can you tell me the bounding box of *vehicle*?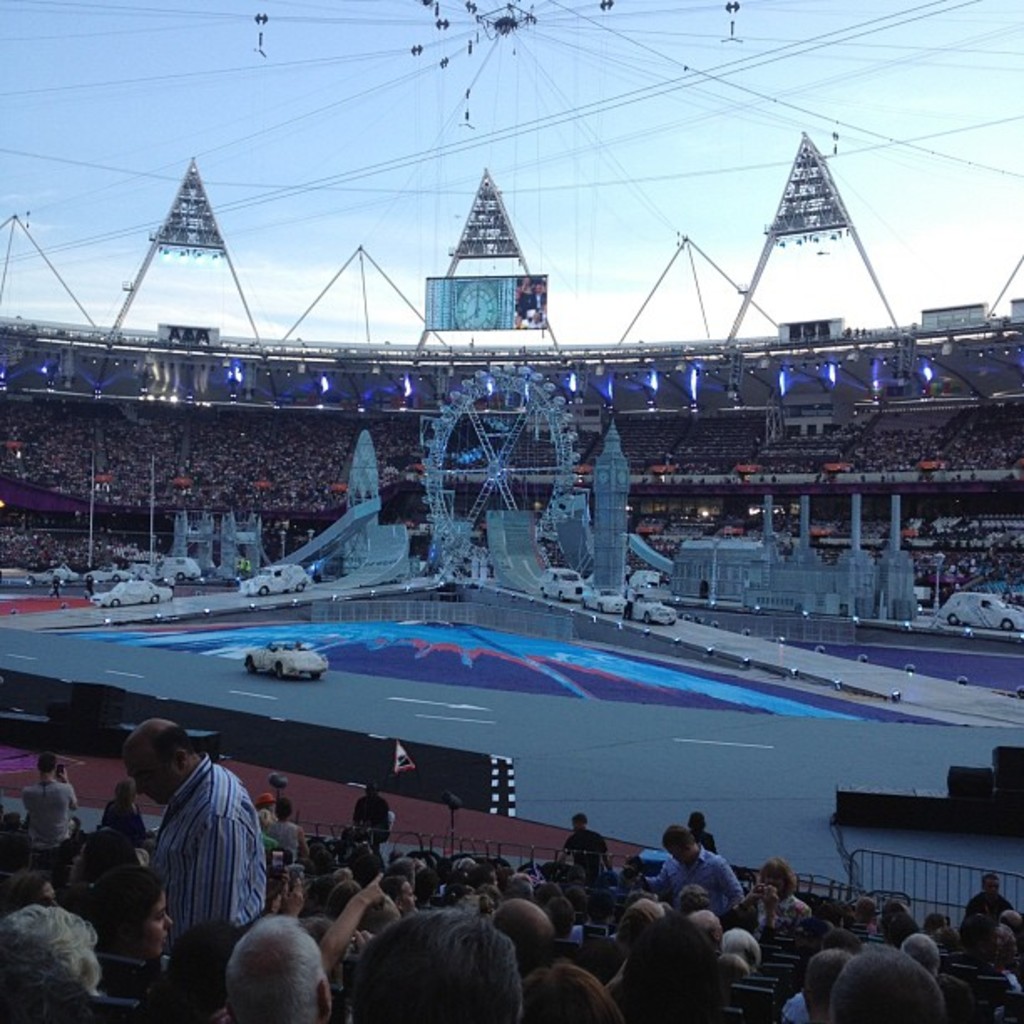
locate(244, 559, 305, 602).
